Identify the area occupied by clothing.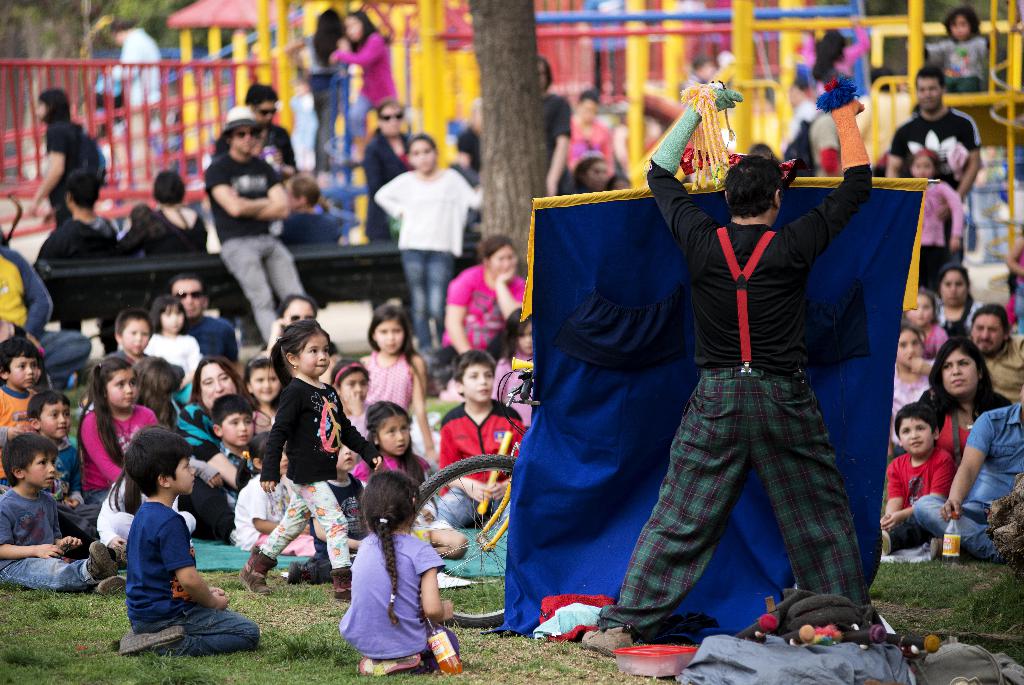
Area: box(890, 104, 982, 269).
